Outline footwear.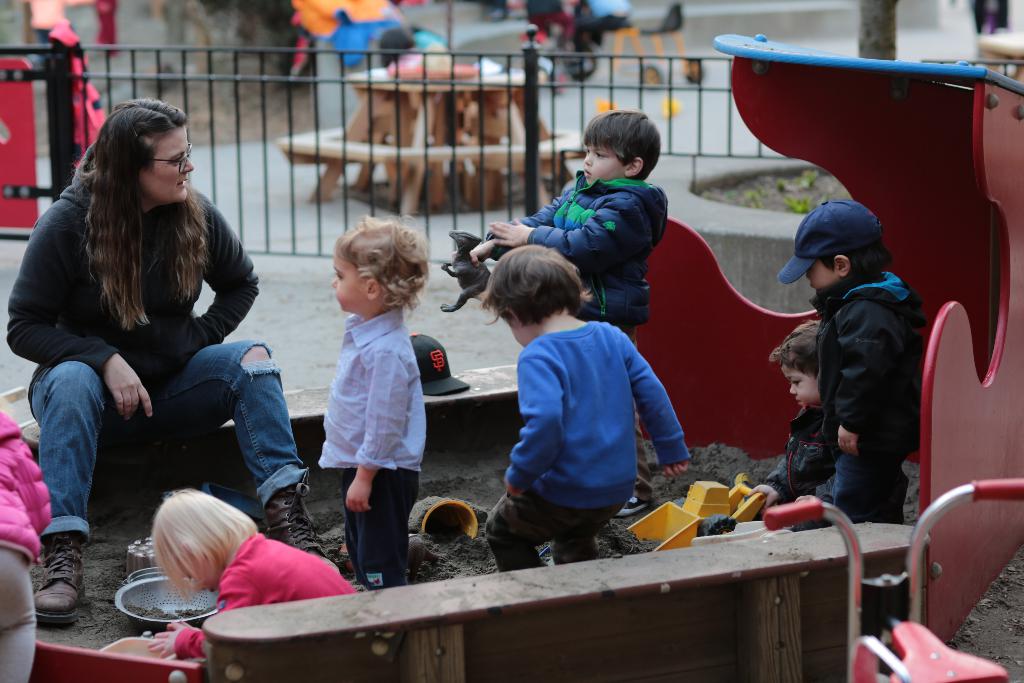
Outline: 261:483:333:566.
